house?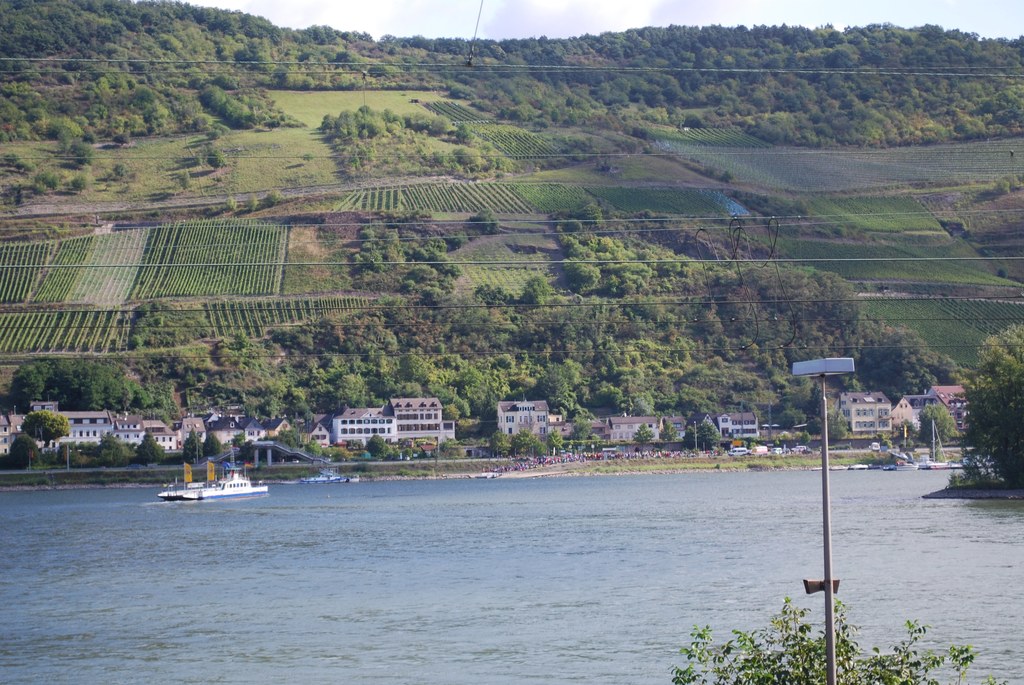
box=[4, 407, 26, 454]
